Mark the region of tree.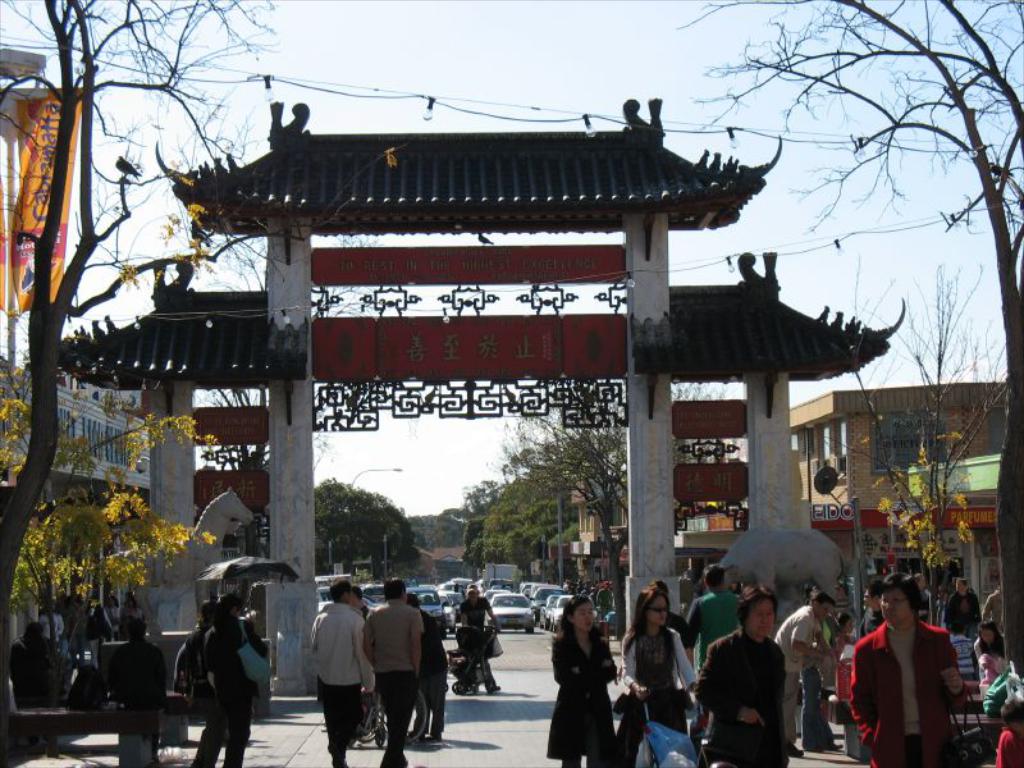
Region: bbox(806, 262, 1015, 630).
